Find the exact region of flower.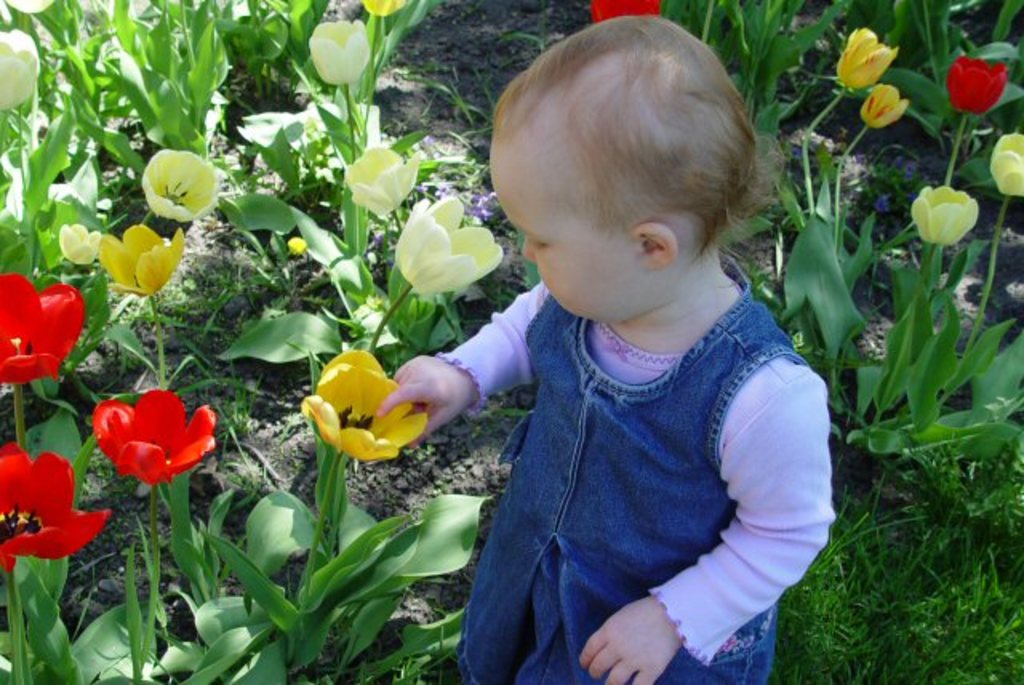
Exact region: (0,272,86,389).
